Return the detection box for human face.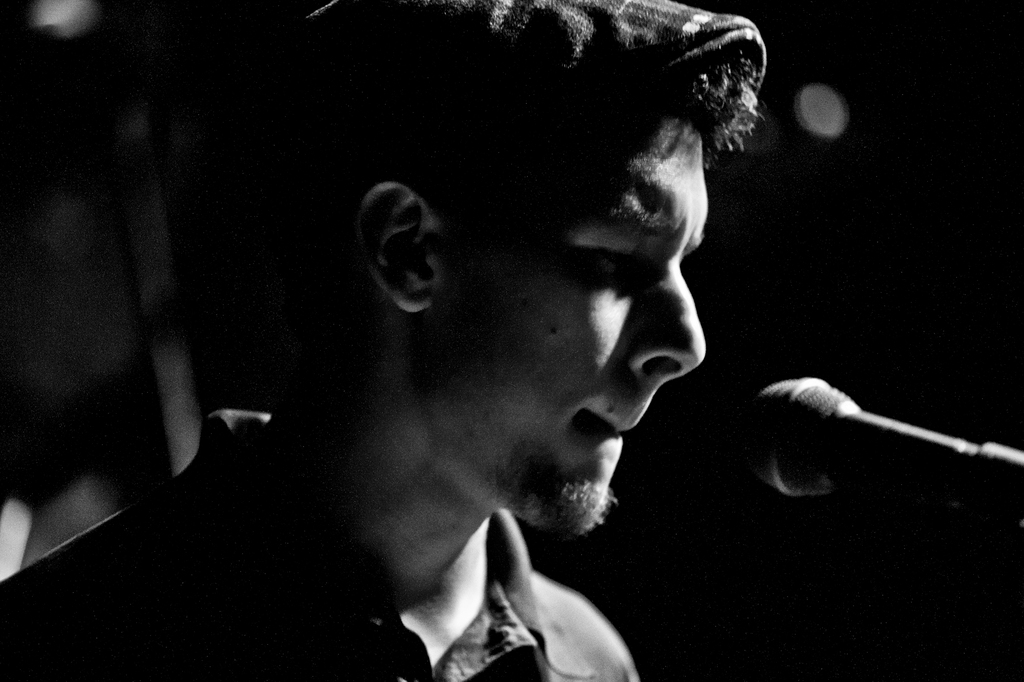
[left=430, top=102, right=708, bottom=538].
